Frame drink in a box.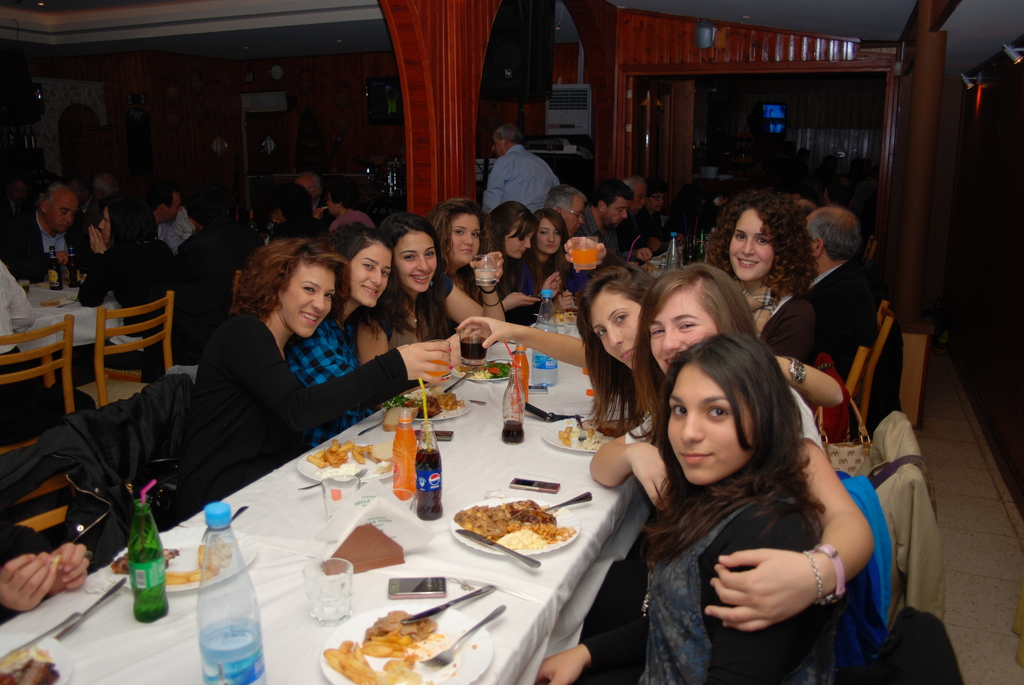
box(473, 268, 496, 285).
